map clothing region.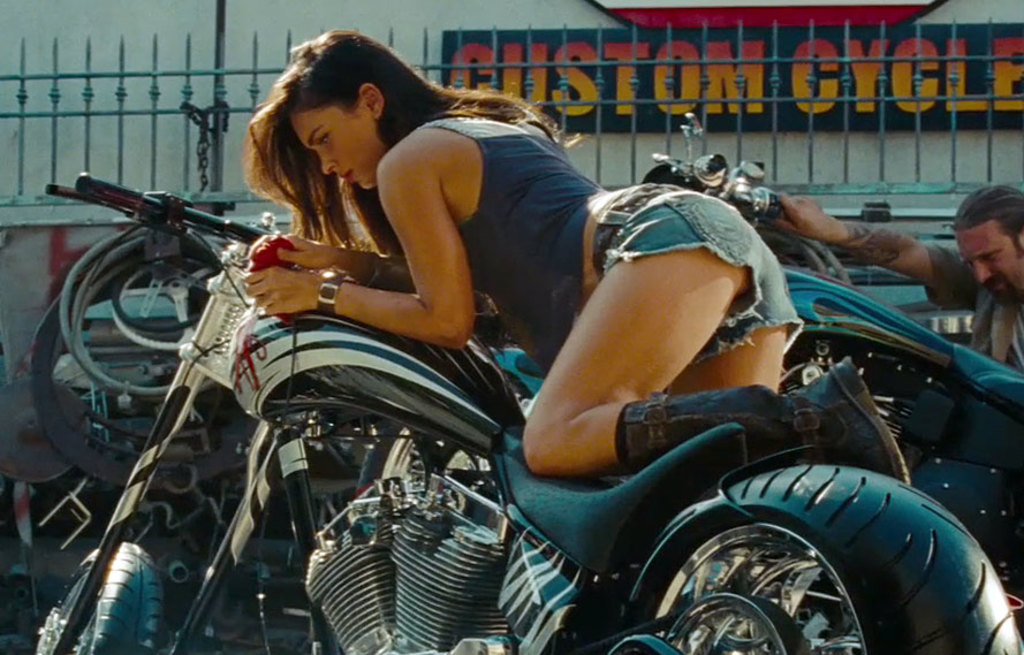
Mapped to (left=372, top=75, right=809, bottom=380).
